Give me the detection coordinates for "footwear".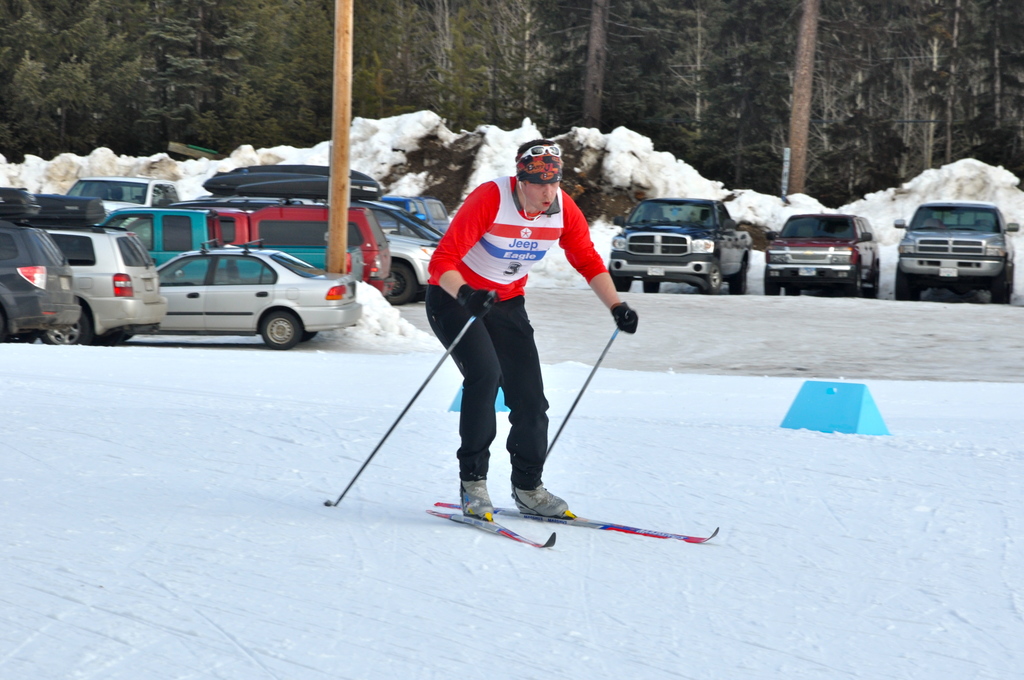
box(513, 482, 570, 526).
